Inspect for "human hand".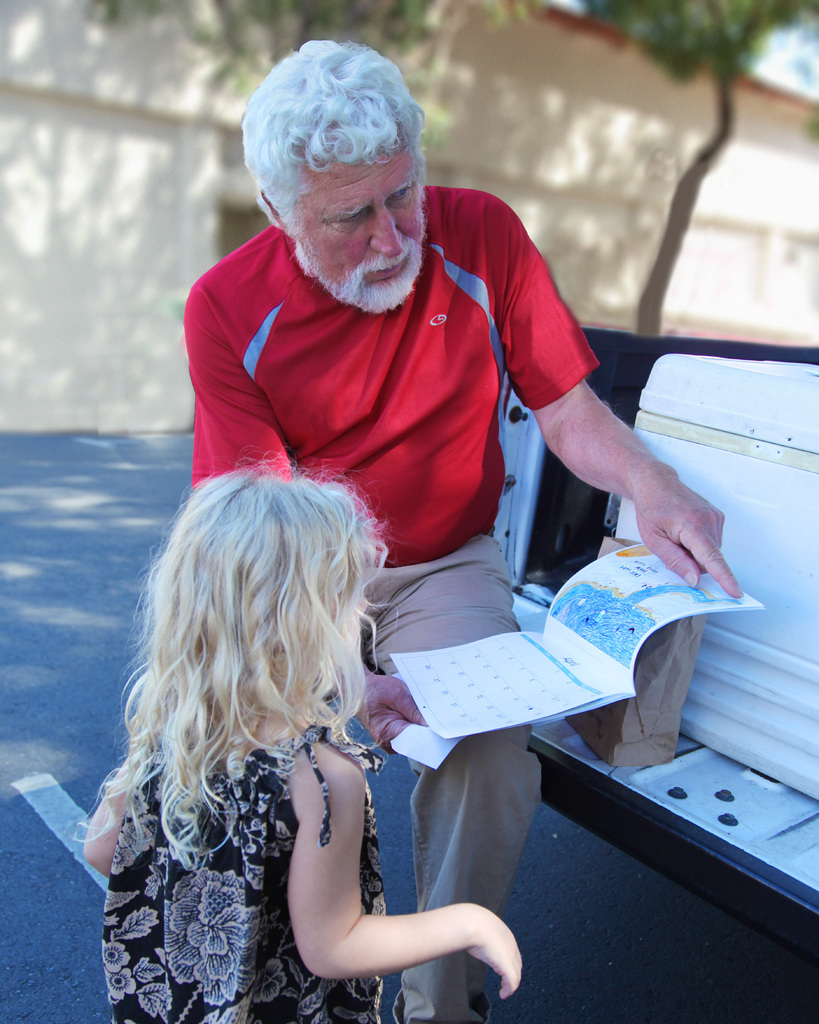
Inspection: [469, 900, 525, 1002].
